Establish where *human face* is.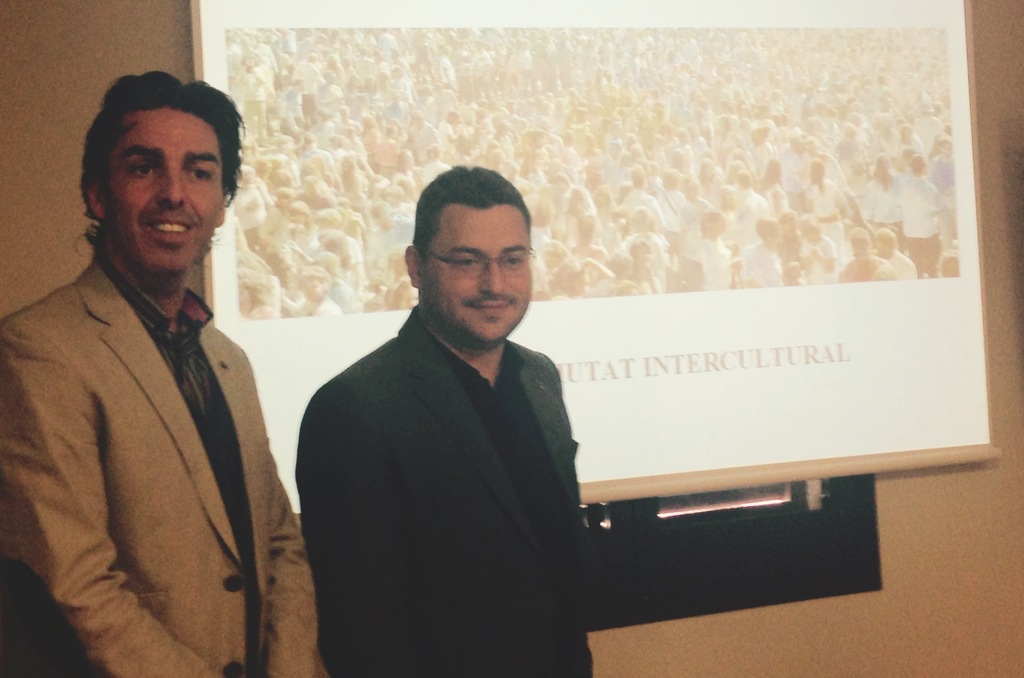
Established at 102/100/230/273.
